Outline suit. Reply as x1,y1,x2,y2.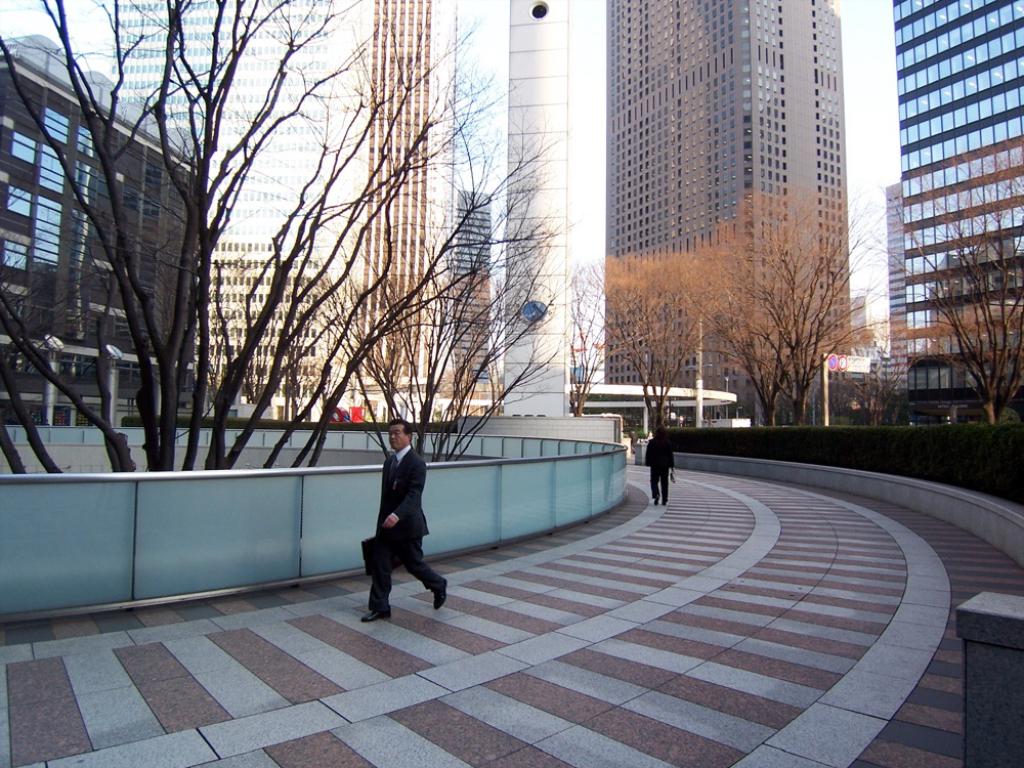
644,434,674,500.
